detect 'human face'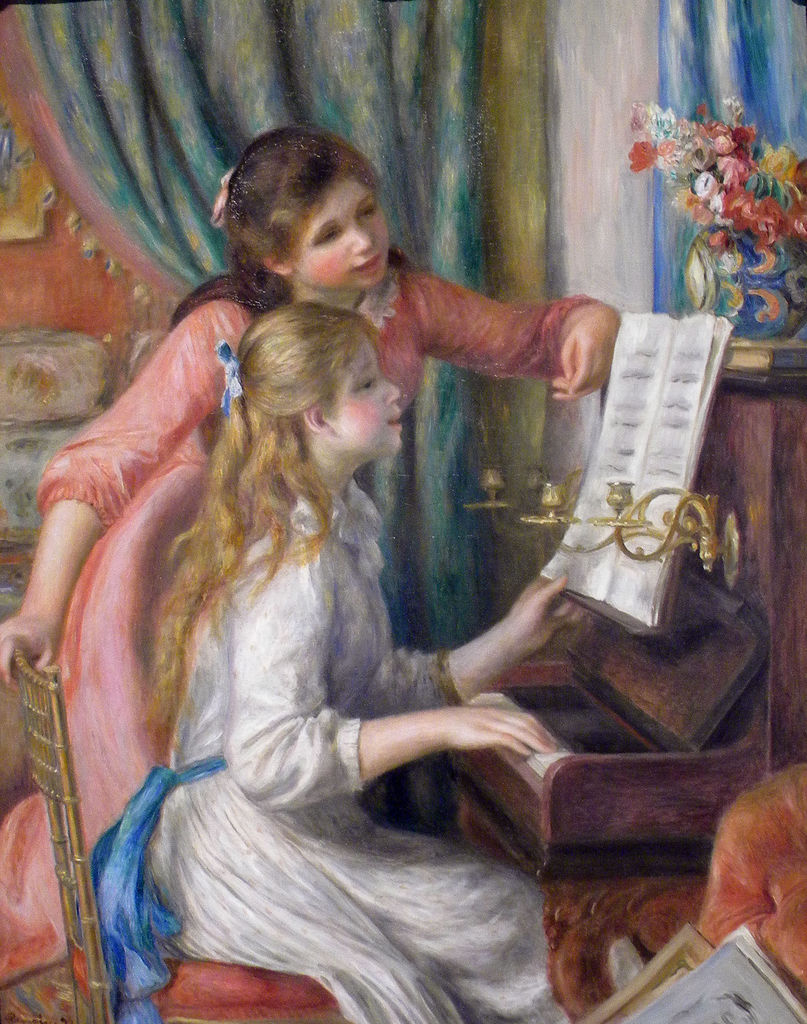
region(293, 179, 387, 285)
